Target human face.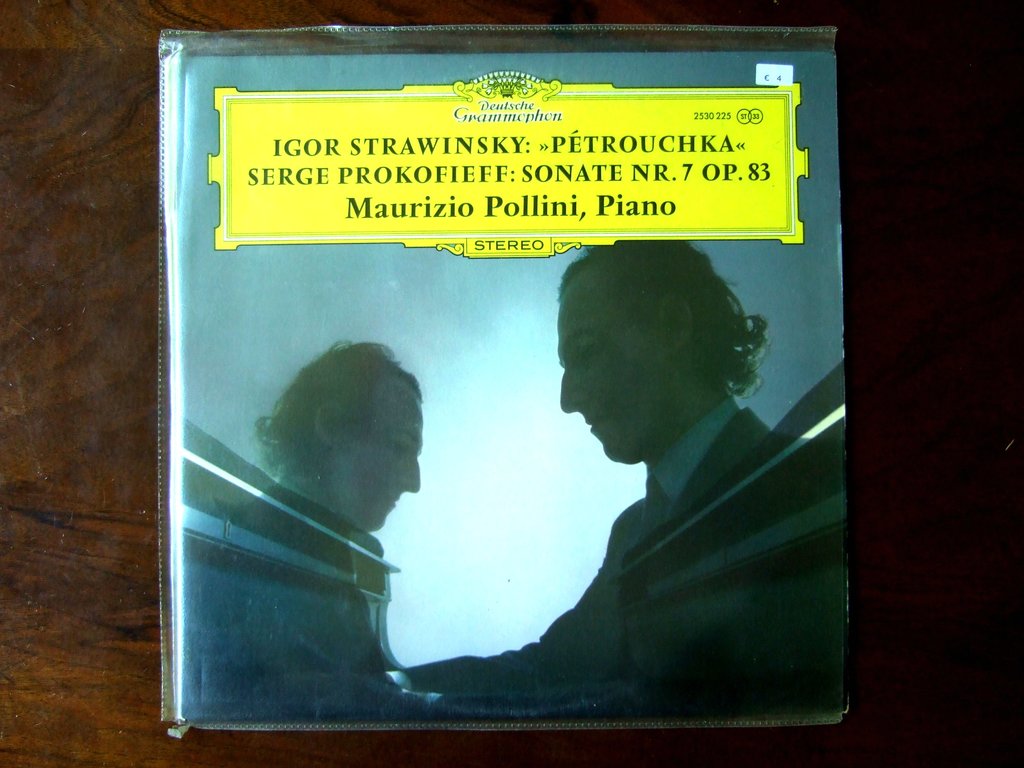
Target region: select_region(332, 393, 424, 531).
